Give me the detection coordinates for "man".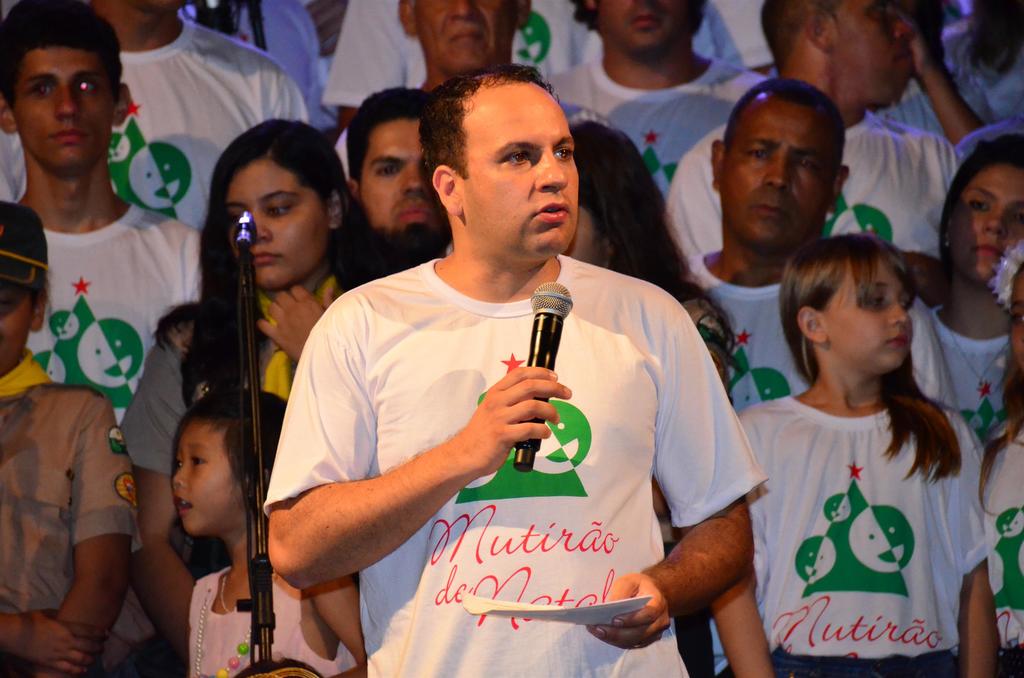
(left=941, top=0, right=1023, bottom=123).
